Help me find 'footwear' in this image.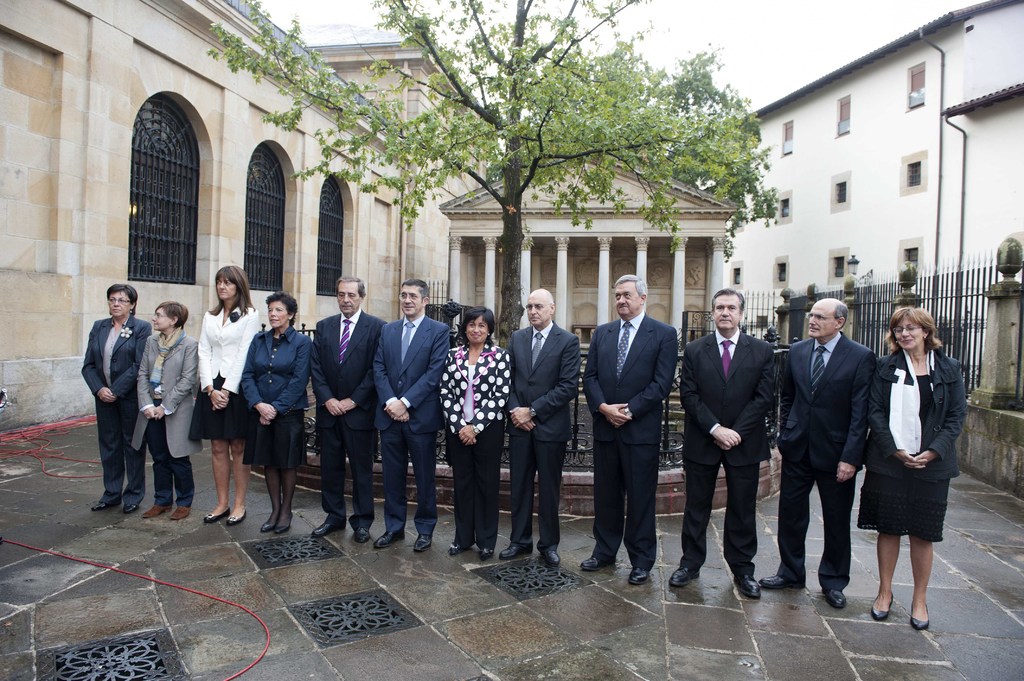
Found it: [867, 595, 892, 621].
